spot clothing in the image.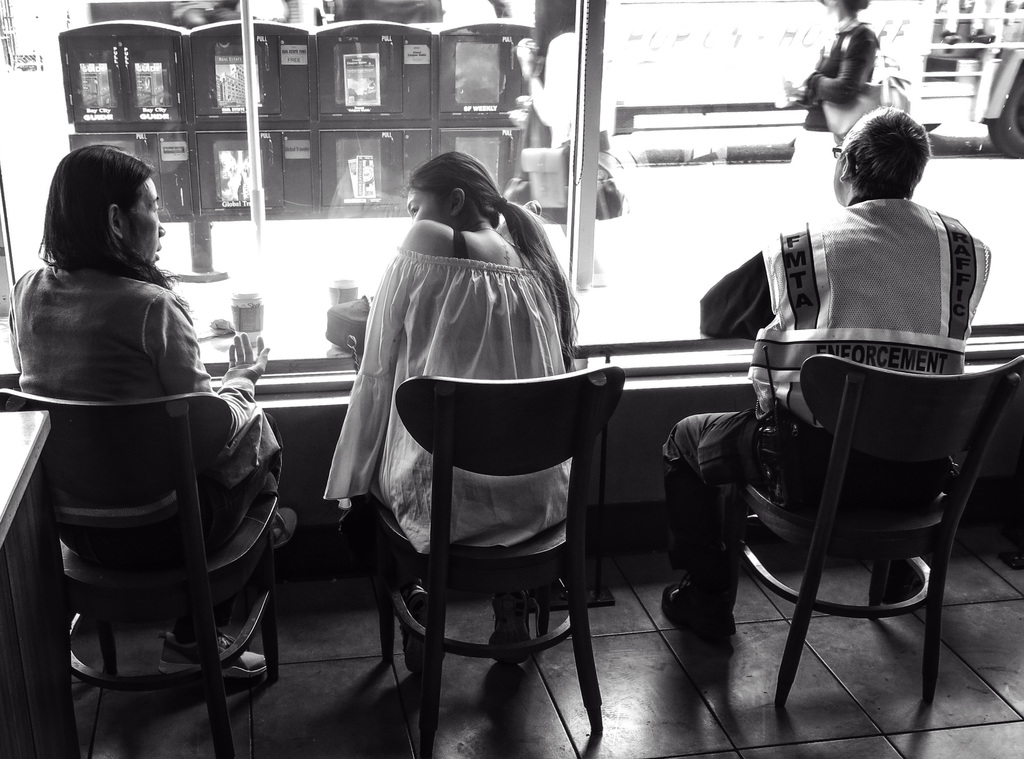
clothing found at 318:219:569:616.
